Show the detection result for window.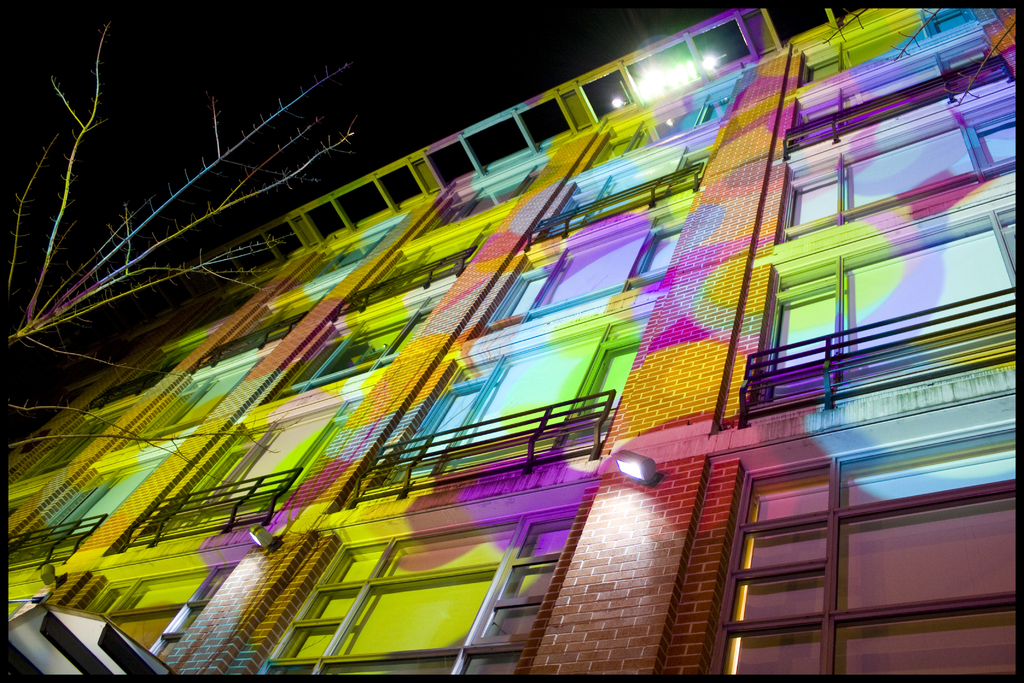
(63,561,216,648).
